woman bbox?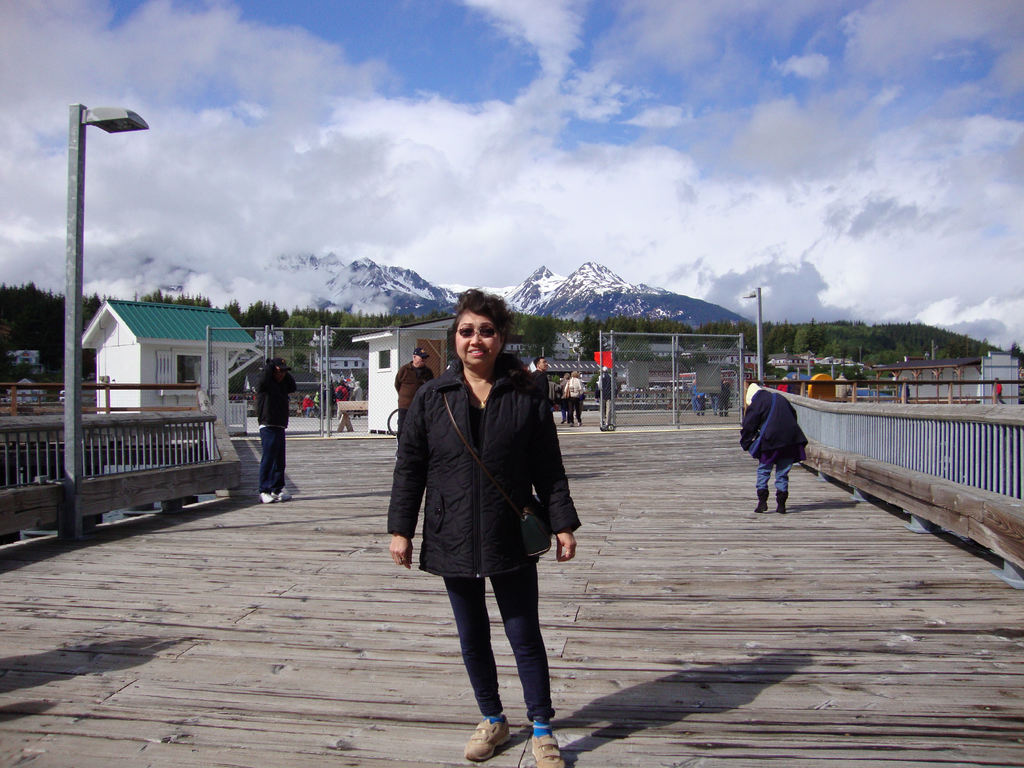
<box>388,290,572,748</box>
